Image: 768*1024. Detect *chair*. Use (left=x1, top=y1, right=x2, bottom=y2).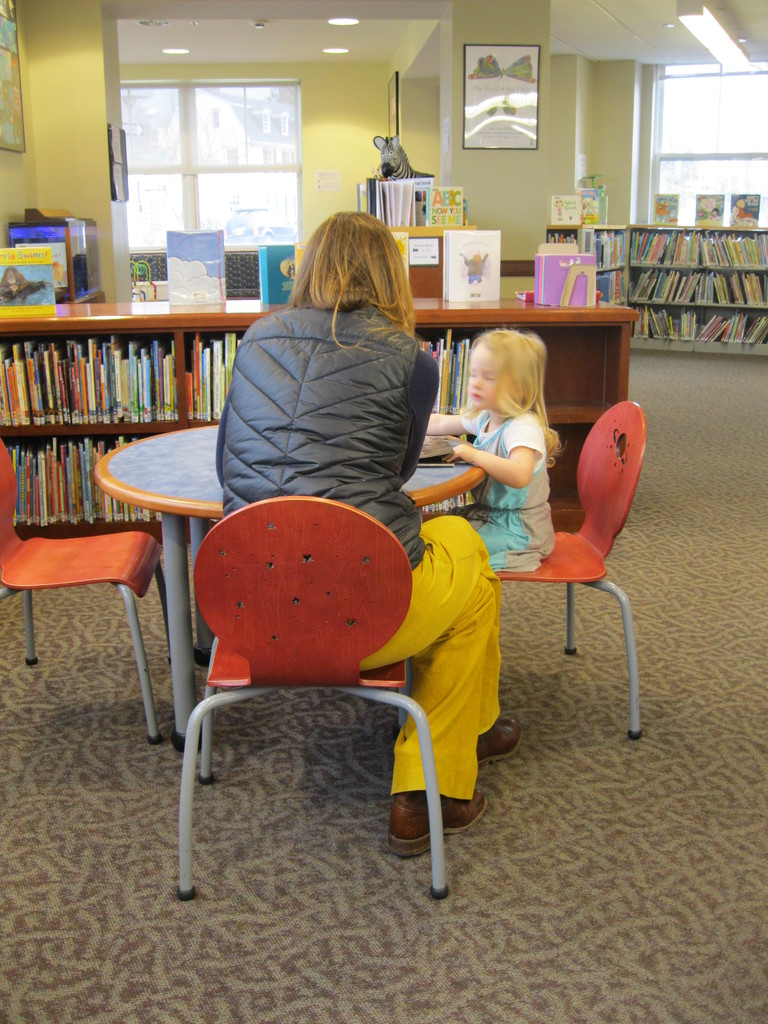
(left=174, top=489, right=451, bottom=908).
